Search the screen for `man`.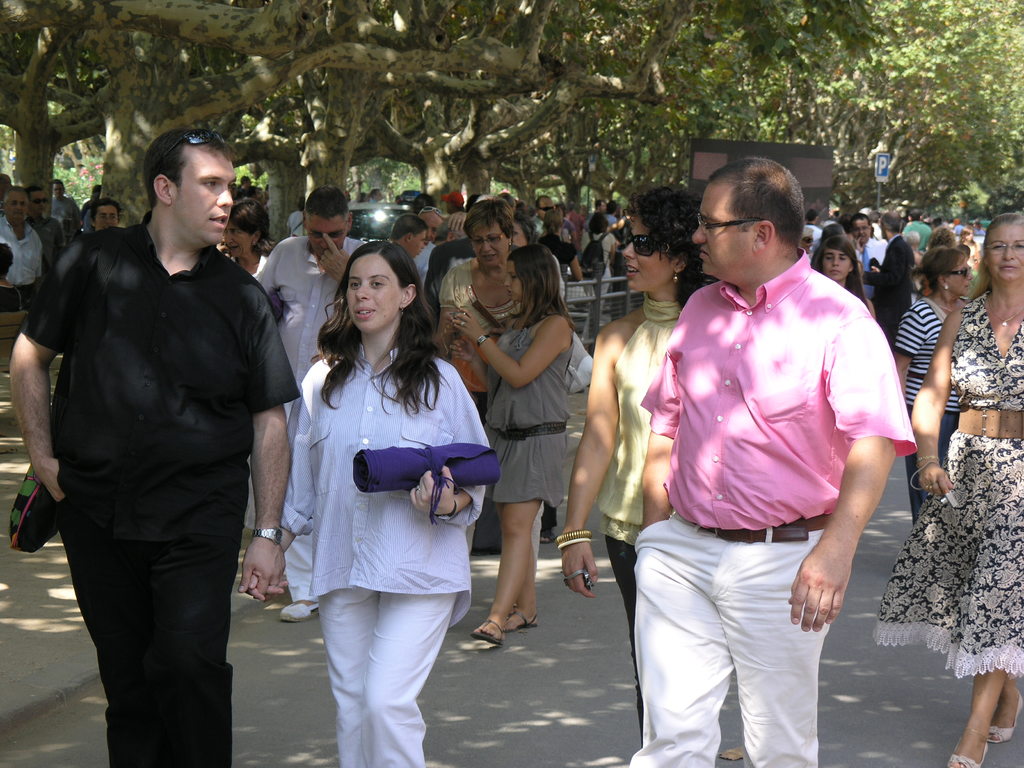
Found at [x1=0, y1=187, x2=41, y2=286].
